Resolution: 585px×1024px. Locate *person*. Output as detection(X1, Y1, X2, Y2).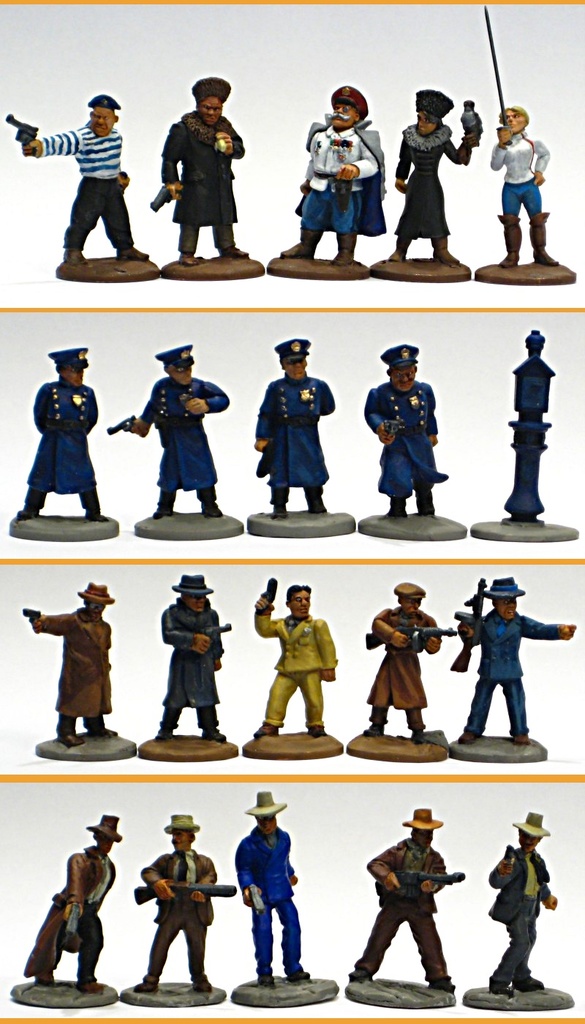
detection(29, 581, 113, 745).
